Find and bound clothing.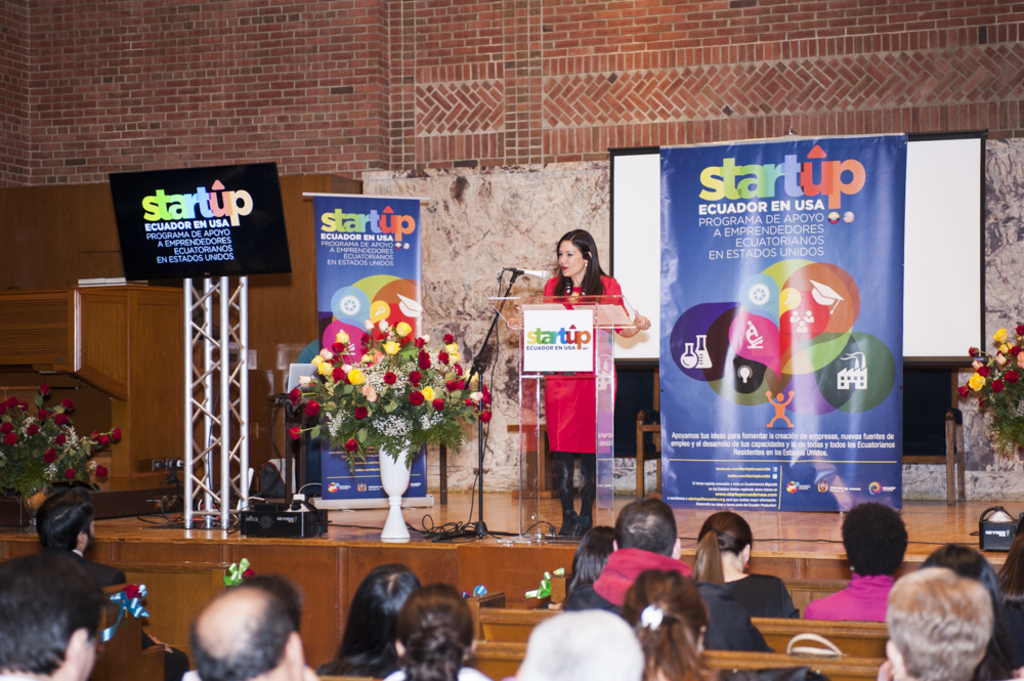
Bound: bbox=(806, 573, 901, 618).
